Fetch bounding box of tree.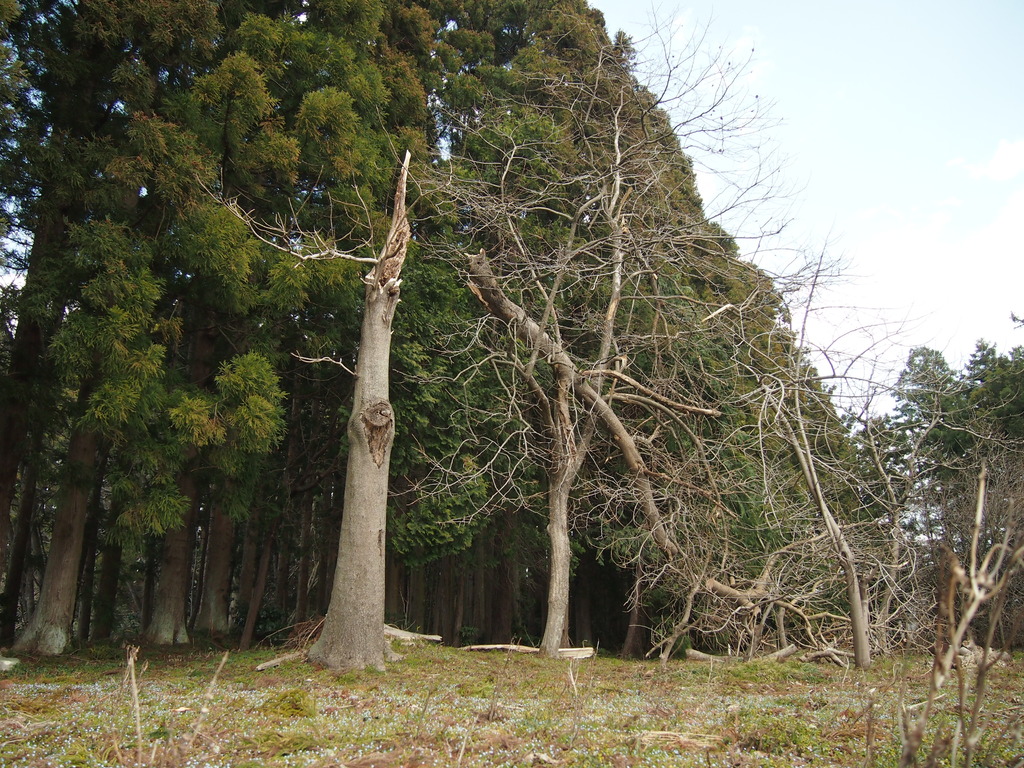
Bbox: [643,245,932,643].
